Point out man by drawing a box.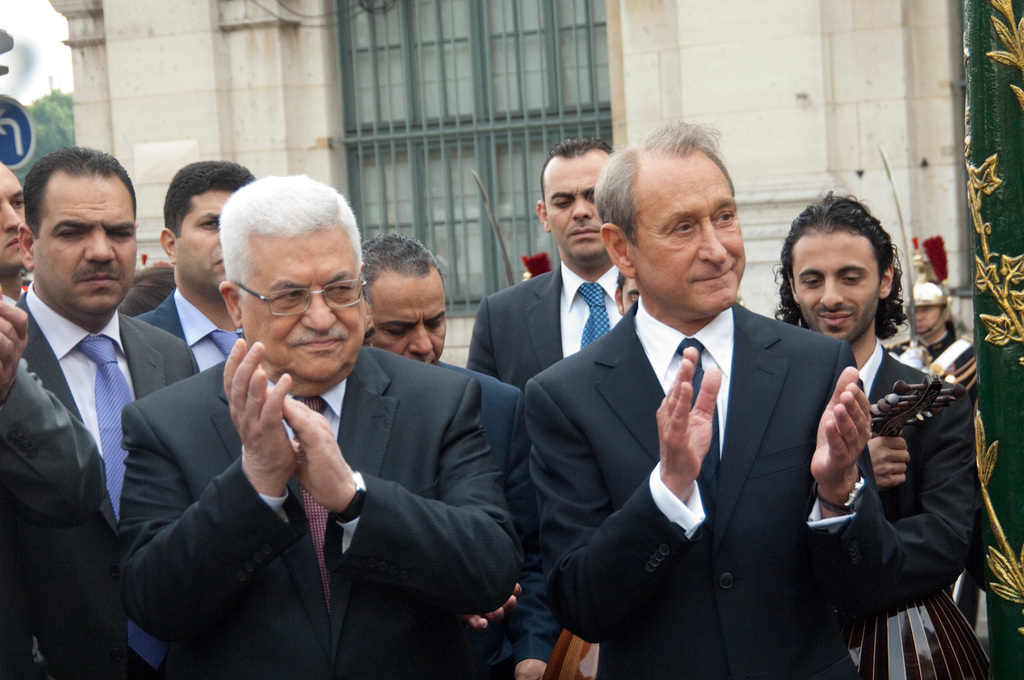
901 283 1007 664.
